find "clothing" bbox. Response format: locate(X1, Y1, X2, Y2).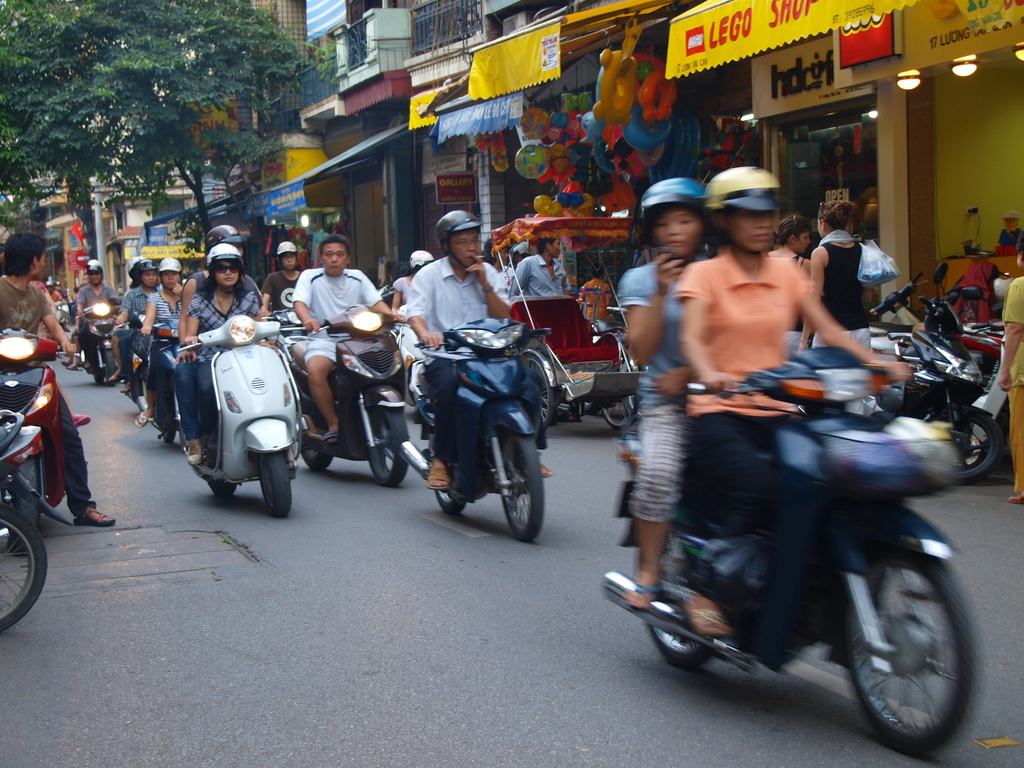
locate(824, 241, 874, 355).
